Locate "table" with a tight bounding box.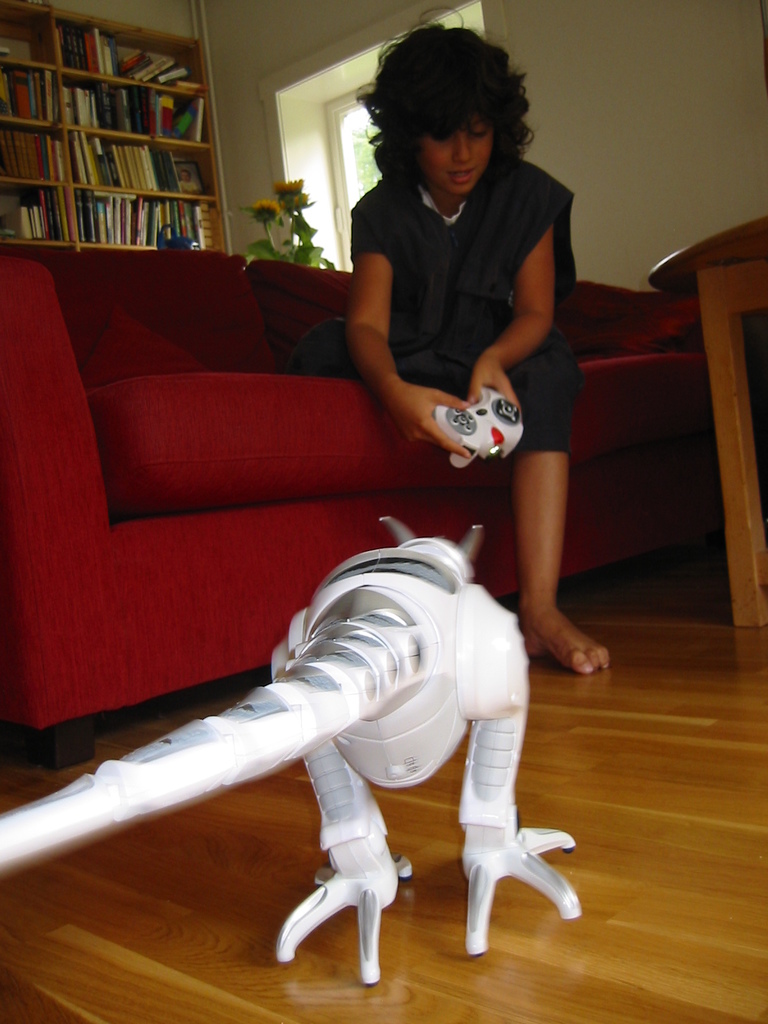
636, 208, 767, 635.
